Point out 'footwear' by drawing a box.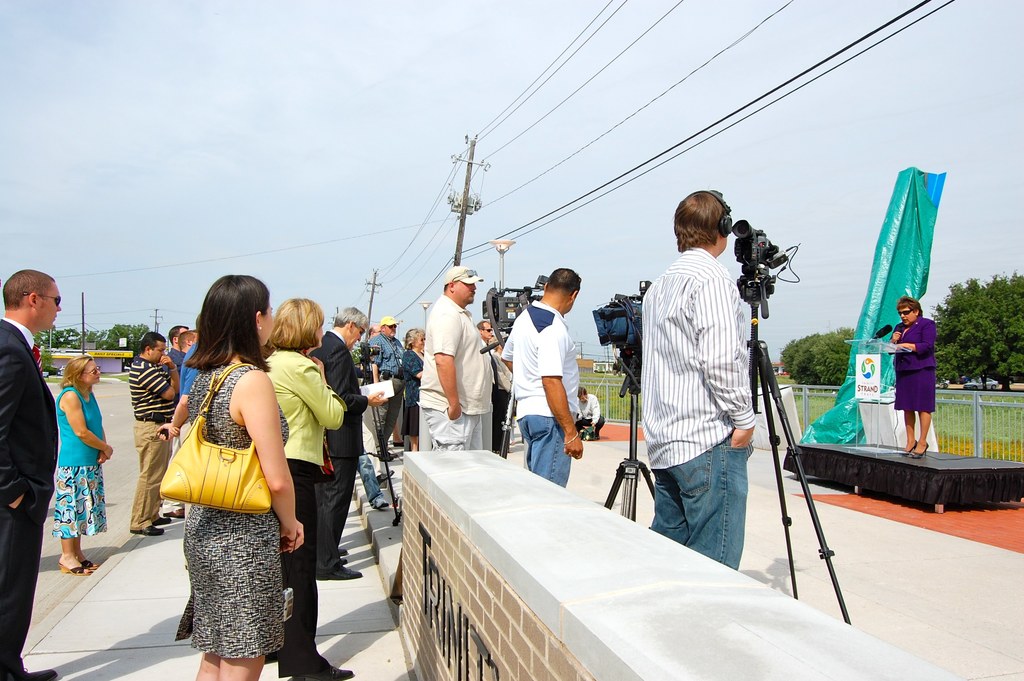
detection(903, 438, 917, 456).
